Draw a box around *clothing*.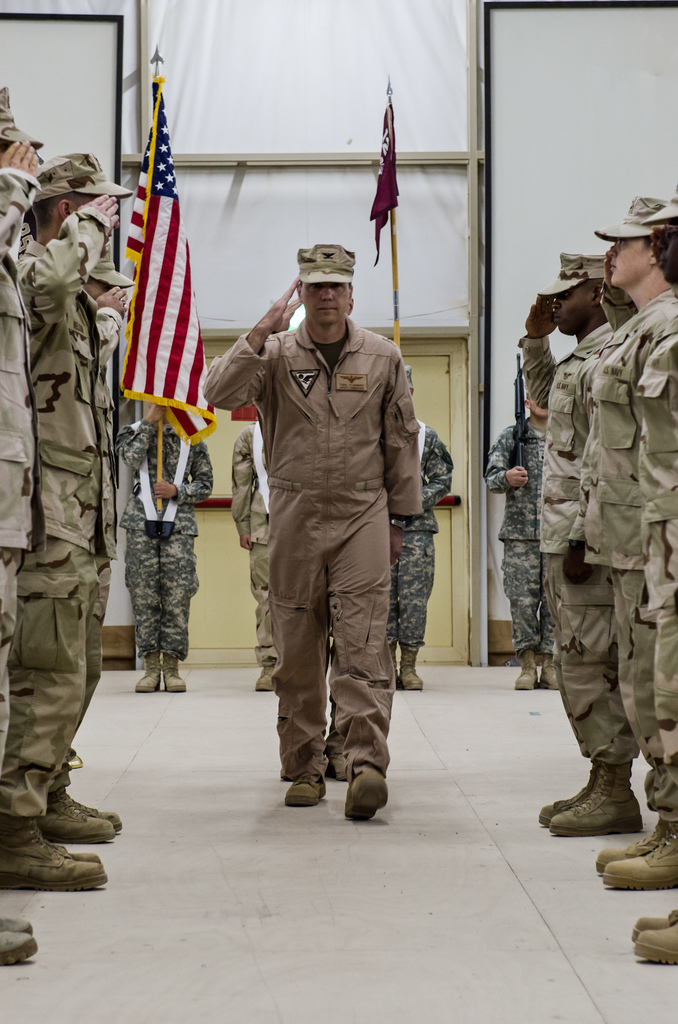
17, 197, 88, 834.
